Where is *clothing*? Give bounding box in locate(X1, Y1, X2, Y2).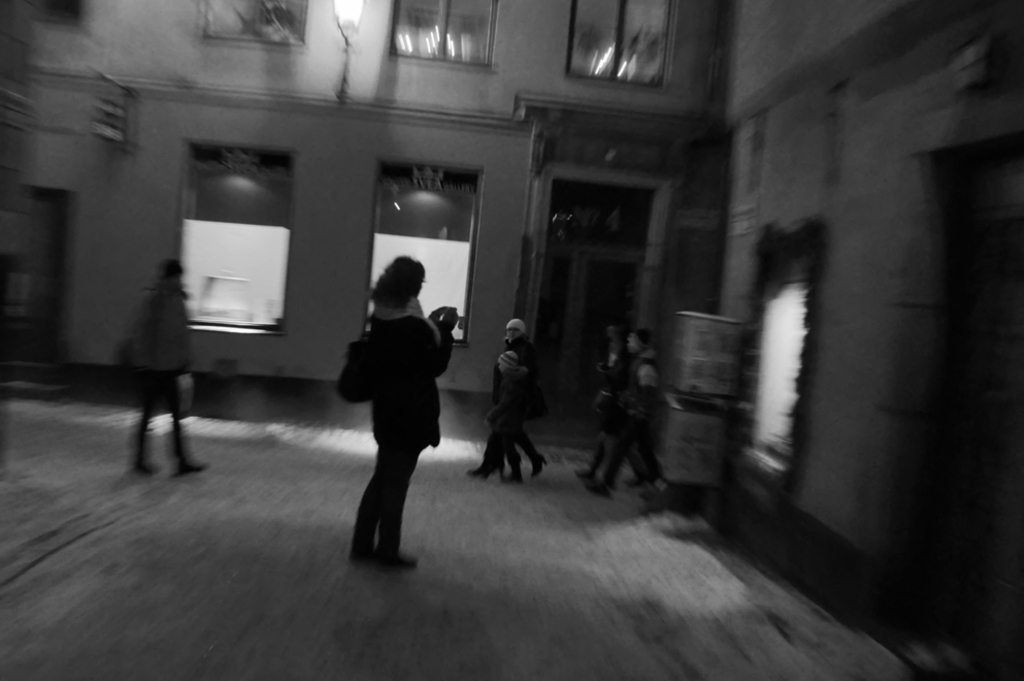
locate(605, 346, 658, 411).
